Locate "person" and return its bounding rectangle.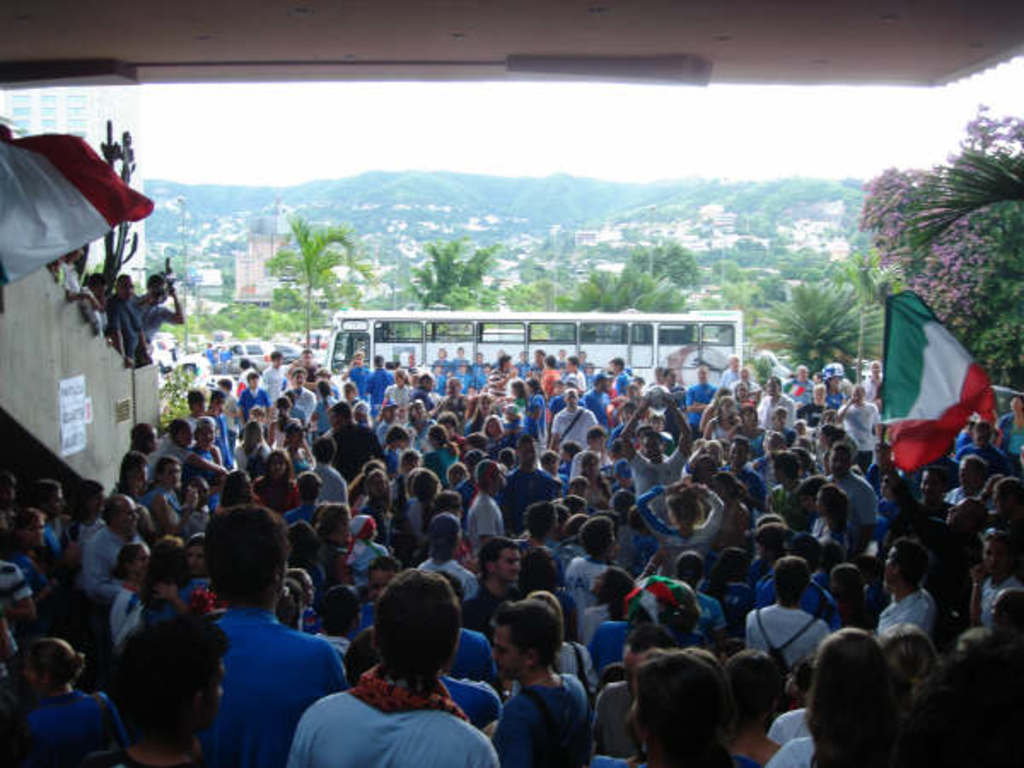
(left=316, top=565, right=478, bottom=767).
